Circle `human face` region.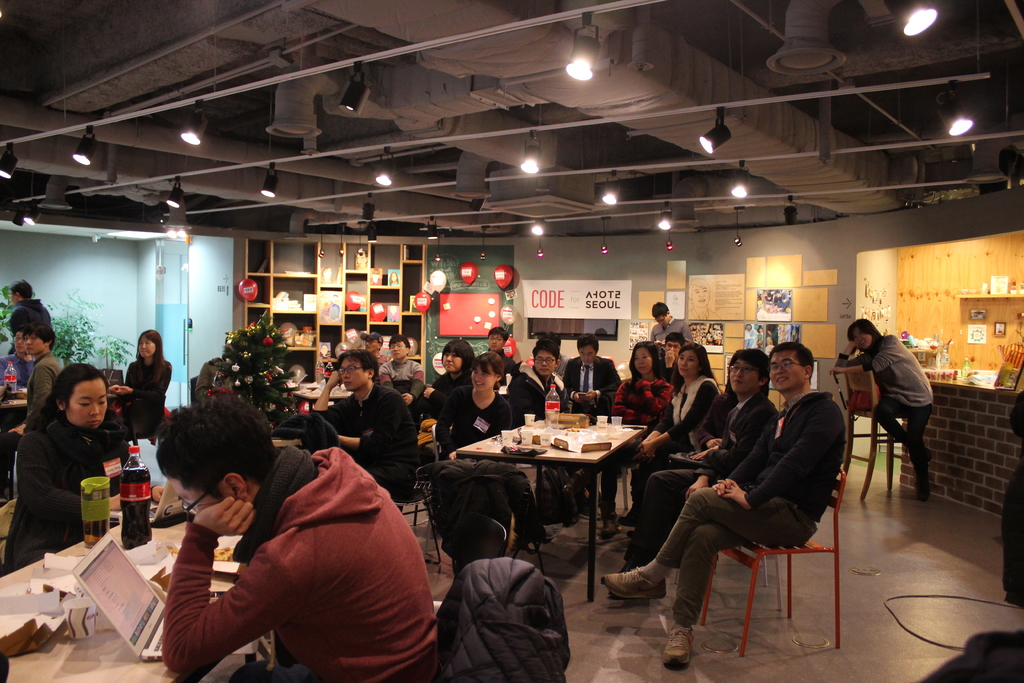
Region: [x1=485, y1=332, x2=506, y2=352].
